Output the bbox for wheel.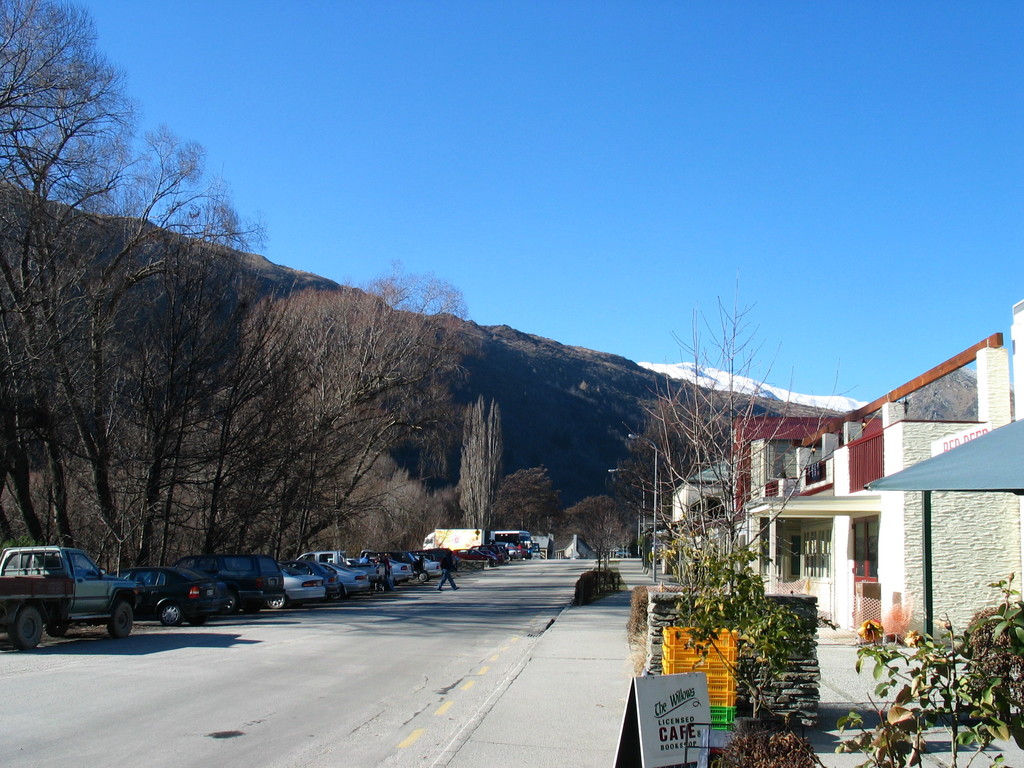
<box>44,616,68,637</box>.
